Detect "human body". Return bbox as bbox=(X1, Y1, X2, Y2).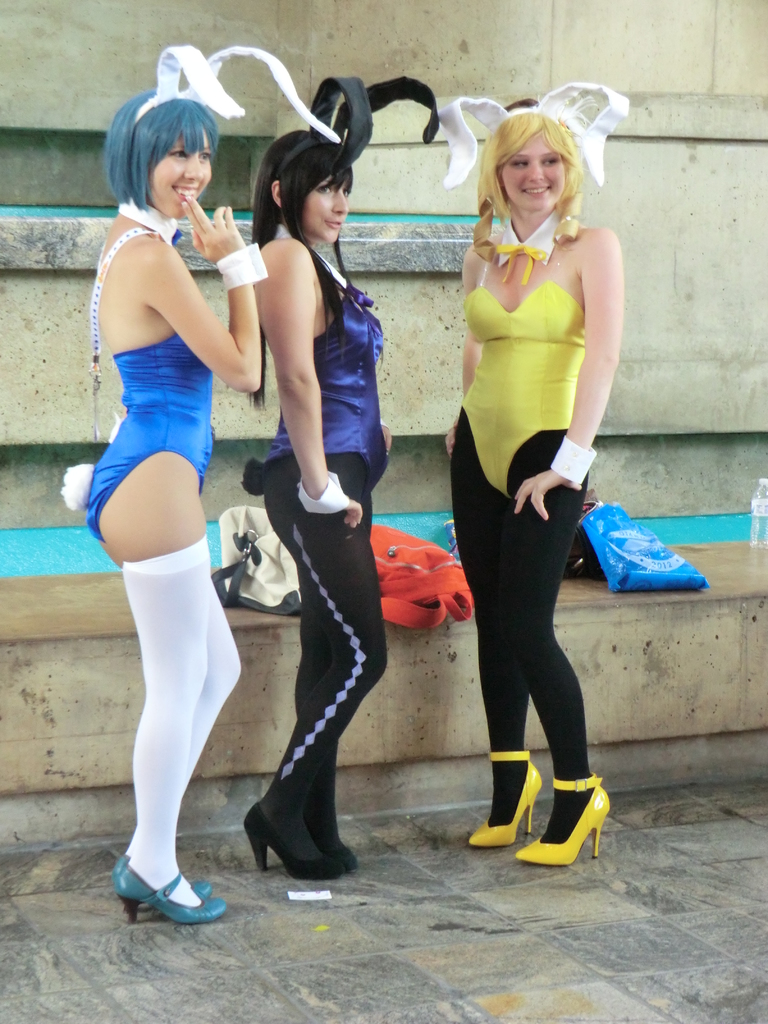
bbox=(441, 85, 625, 867).
